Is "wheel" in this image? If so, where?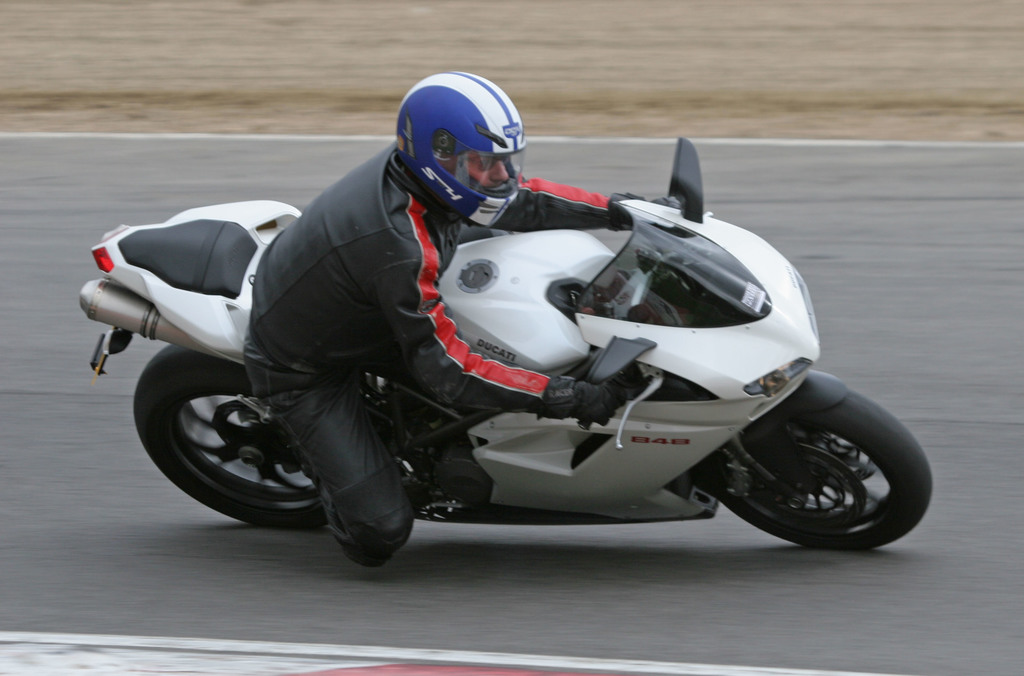
Yes, at pyautogui.locateOnScreen(691, 379, 935, 554).
